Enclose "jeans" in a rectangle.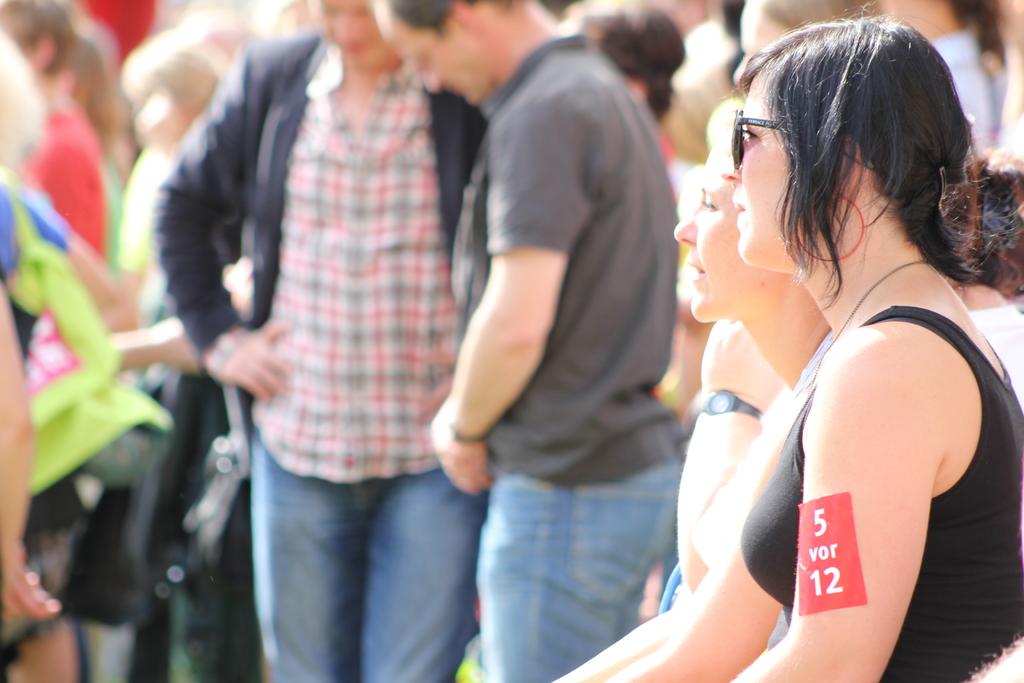
[left=469, top=456, right=682, bottom=682].
